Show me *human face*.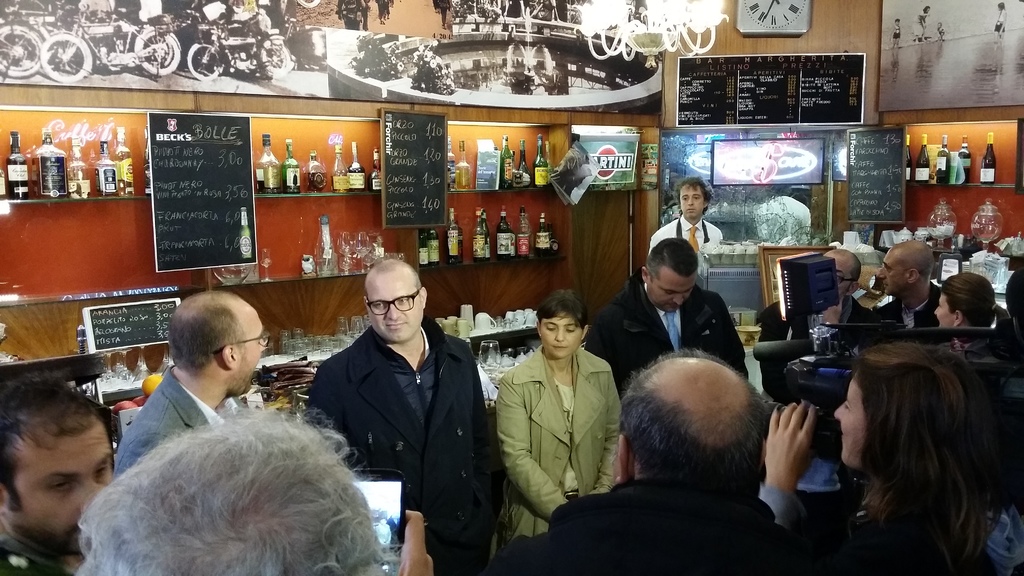
*human face* is here: [left=831, top=379, right=879, bottom=472].
